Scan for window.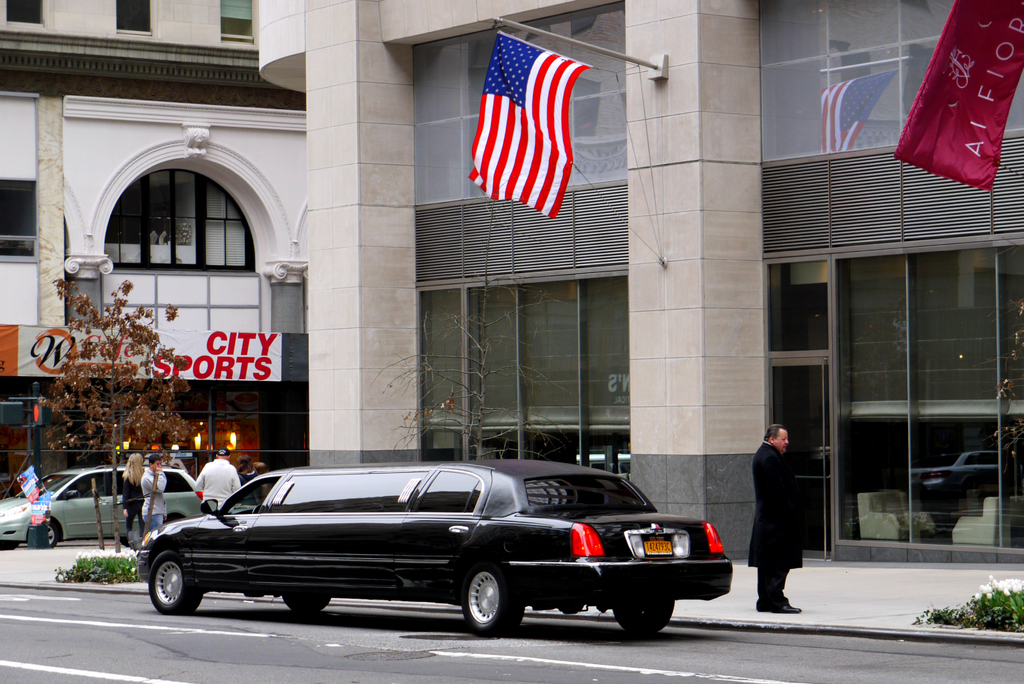
Scan result: 6,0,51,27.
